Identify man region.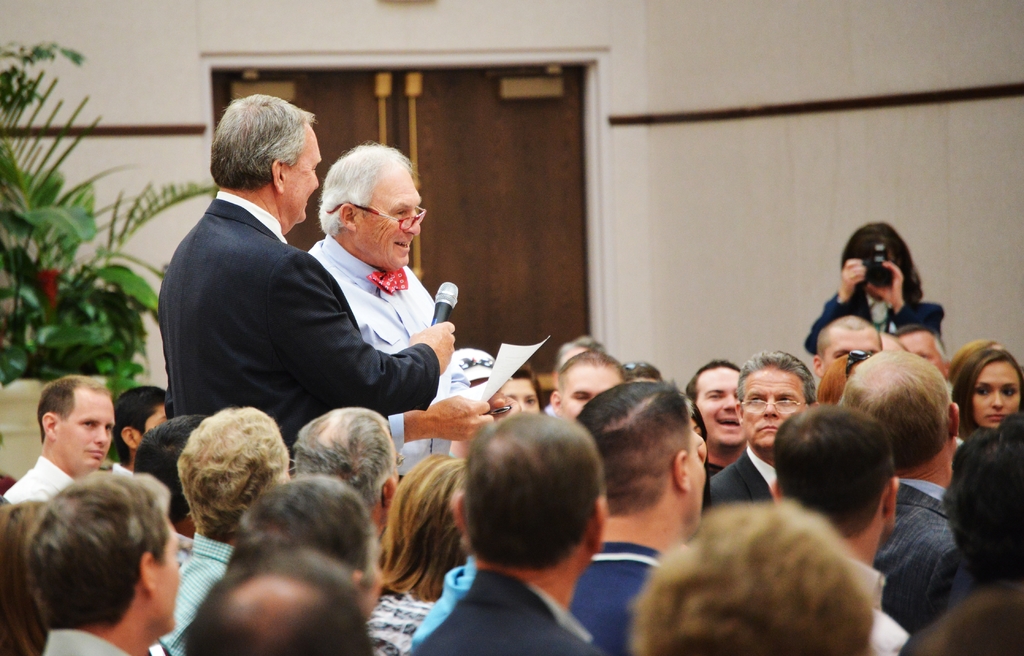
Region: [627, 491, 877, 655].
